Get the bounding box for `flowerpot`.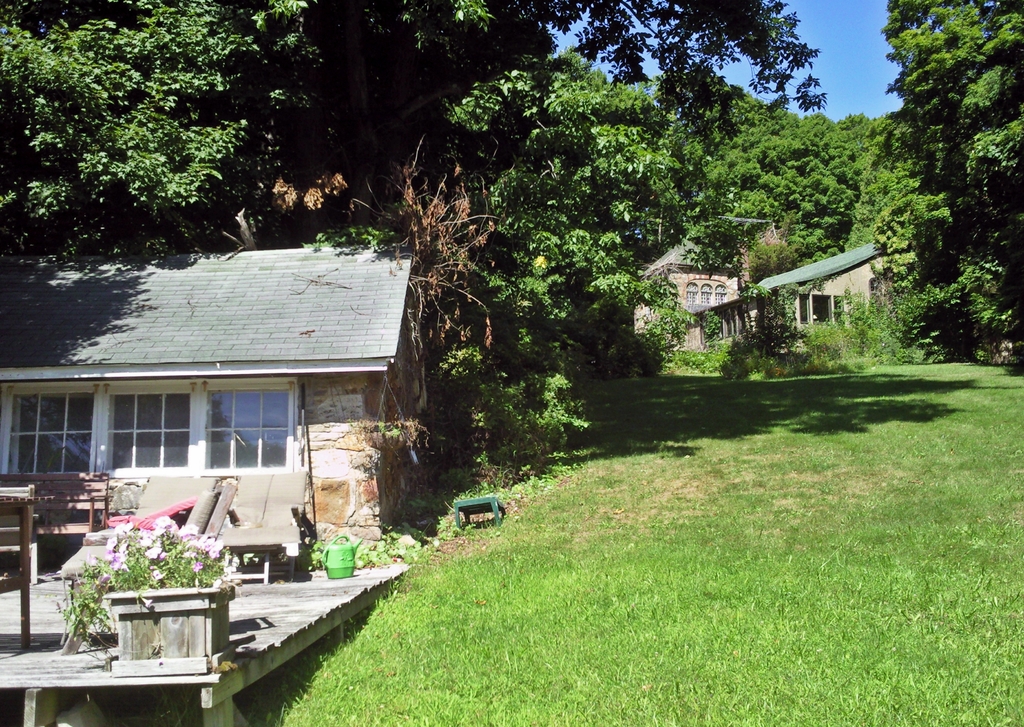
(x1=106, y1=588, x2=243, y2=666).
